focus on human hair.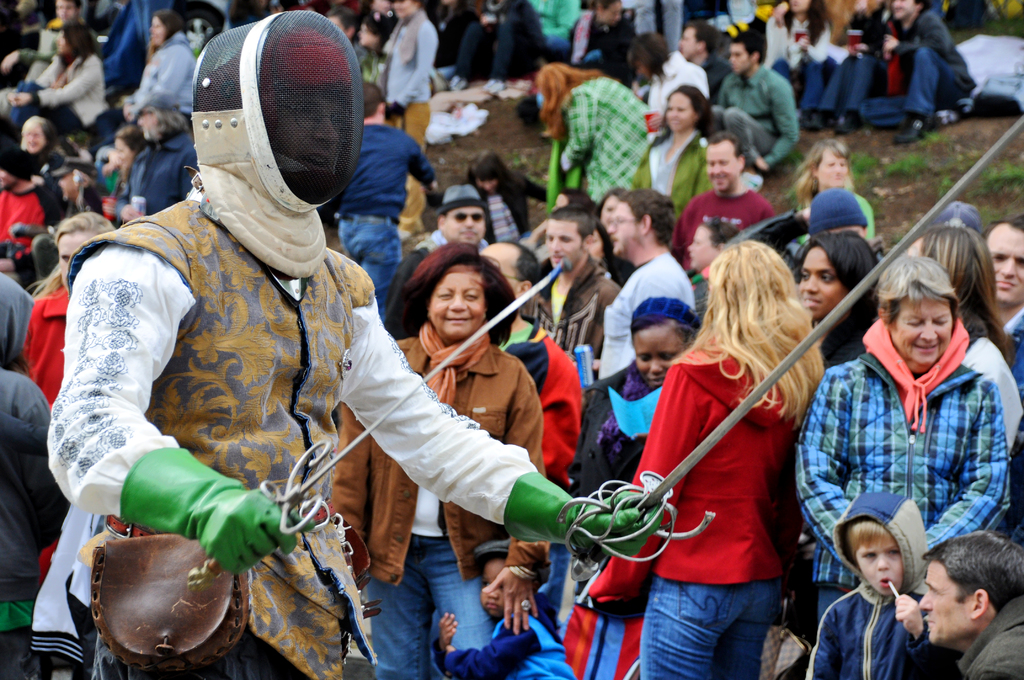
Focused at locate(148, 8, 185, 62).
